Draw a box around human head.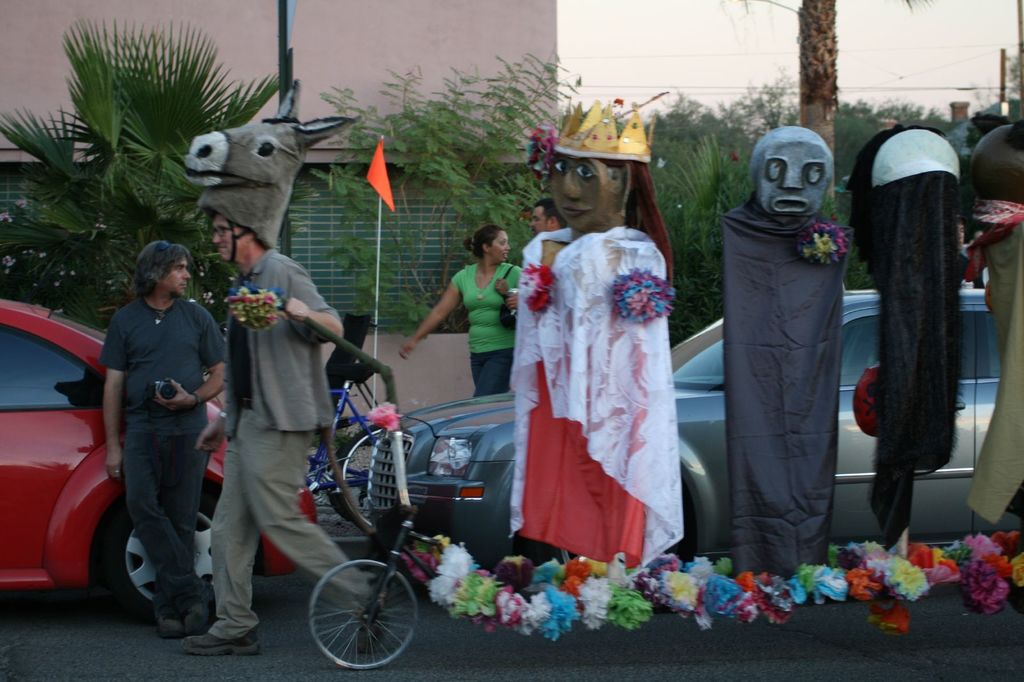
pyautogui.locateOnScreen(547, 152, 640, 237).
